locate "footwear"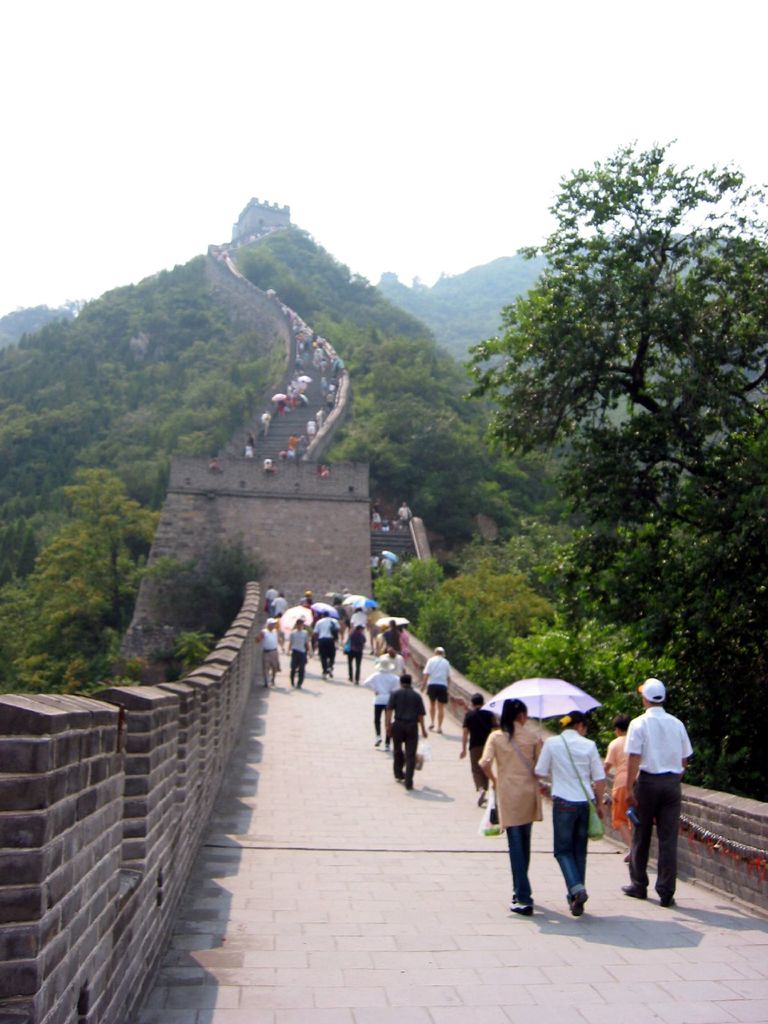
box=[657, 895, 678, 908]
